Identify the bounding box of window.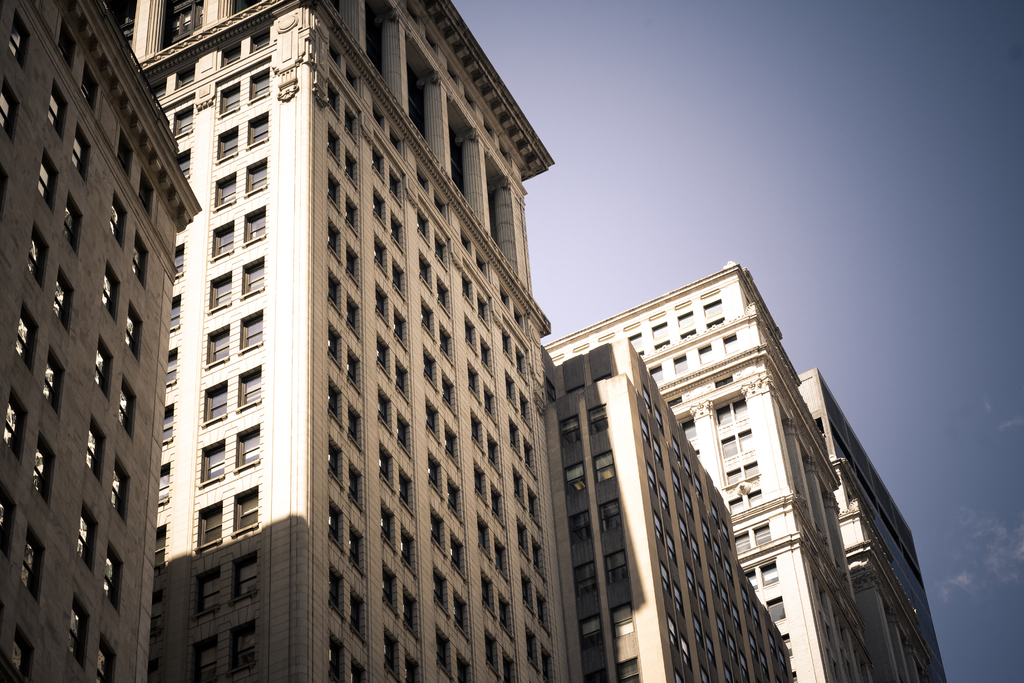
108, 199, 140, 251.
